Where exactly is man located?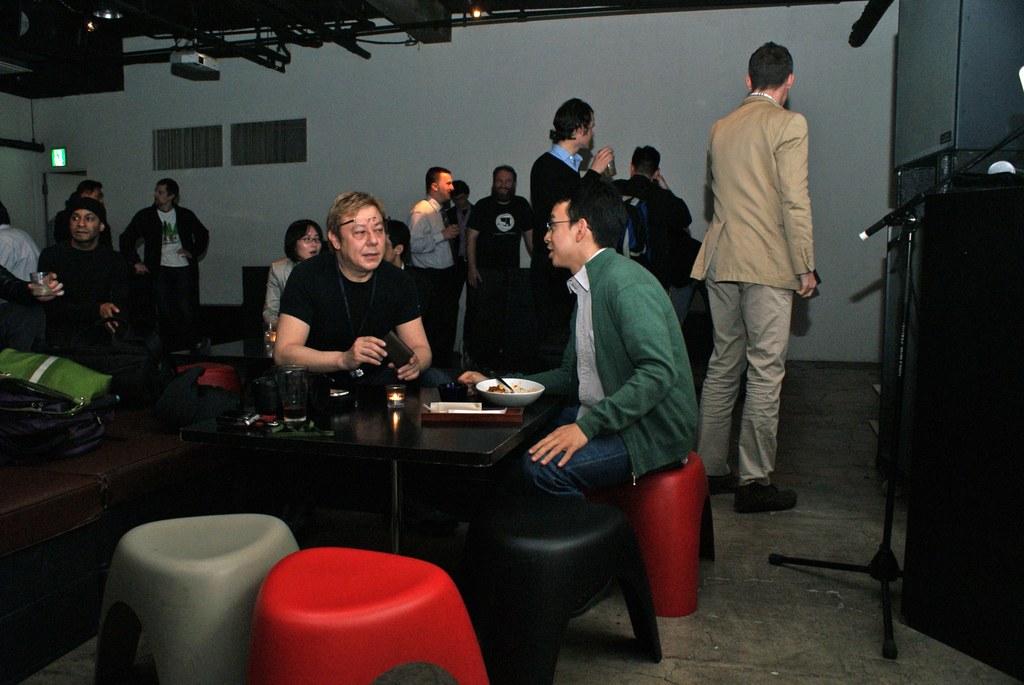
Its bounding box is <box>74,175,118,249</box>.
